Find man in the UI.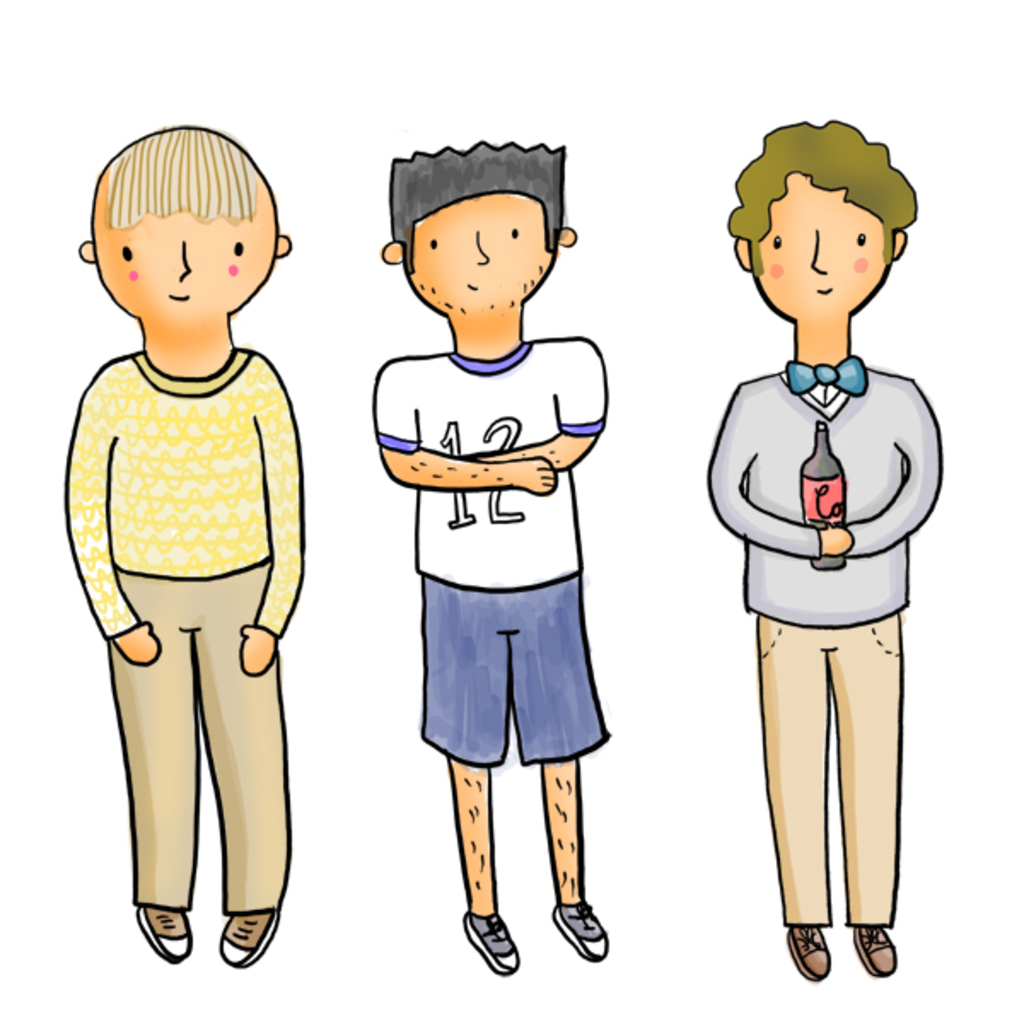
UI element at region(360, 172, 650, 947).
